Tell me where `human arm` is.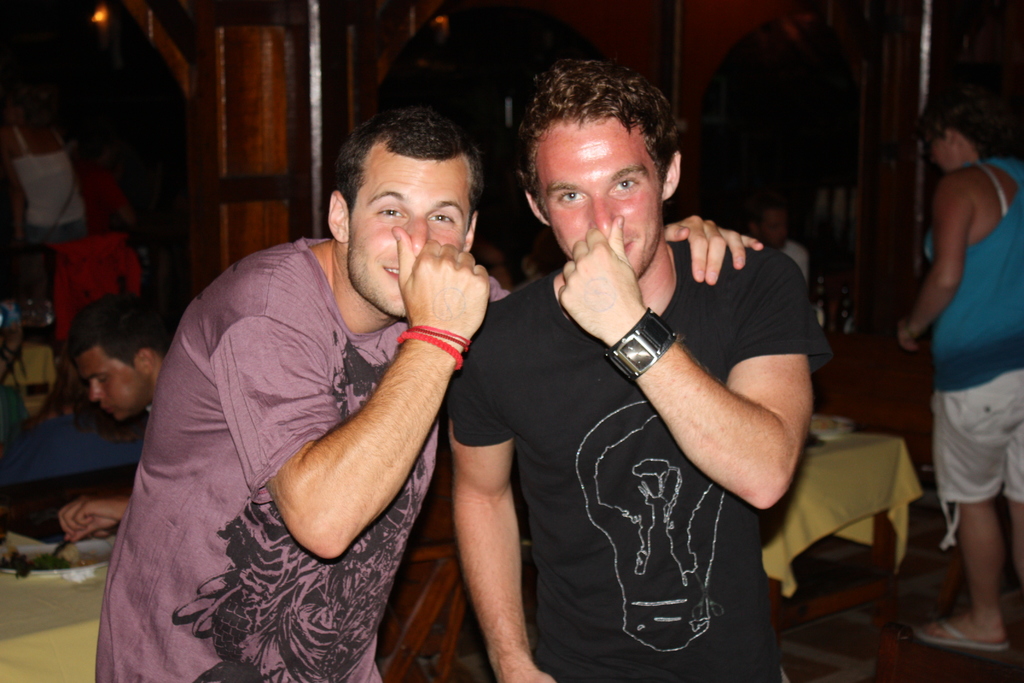
`human arm` is at box(221, 252, 485, 609).
